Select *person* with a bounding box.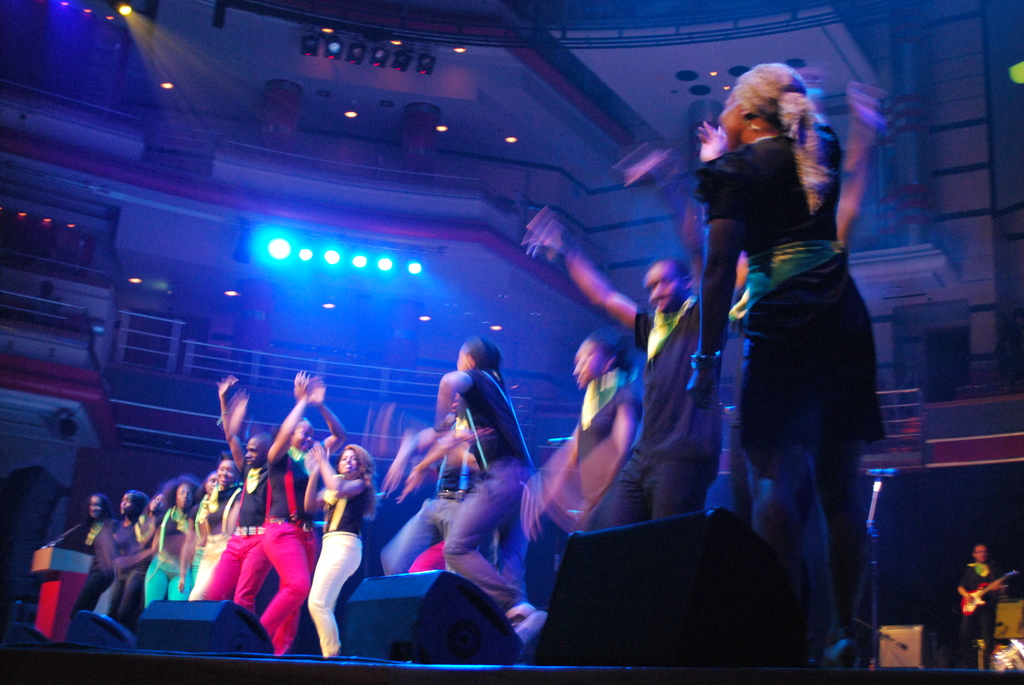
[left=255, top=366, right=349, bottom=649].
